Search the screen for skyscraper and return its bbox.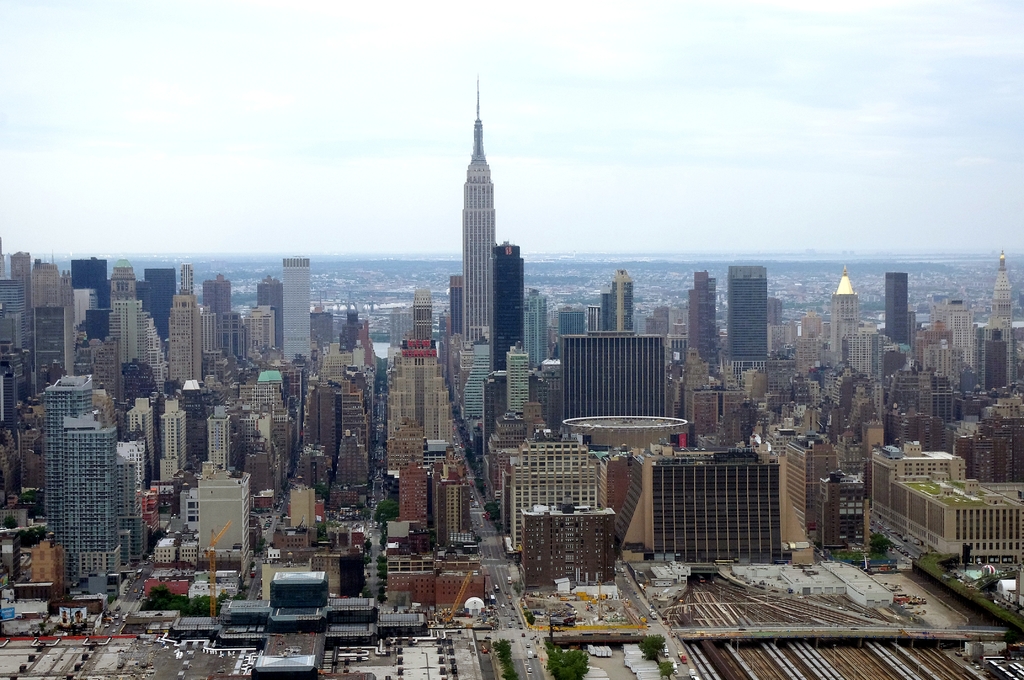
Found: select_region(200, 462, 250, 580).
